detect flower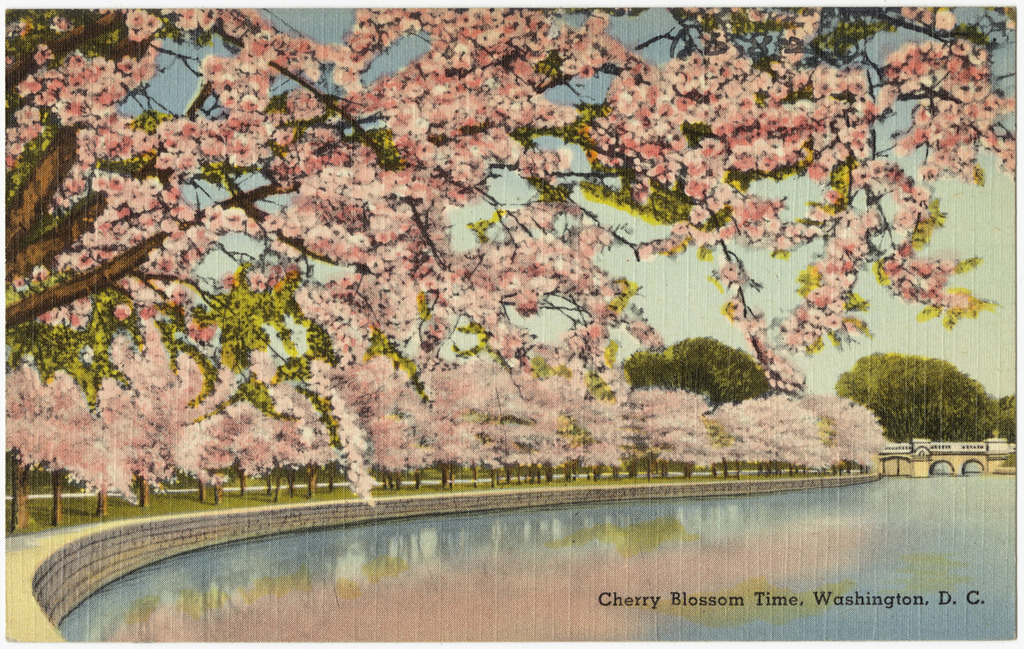
<bbox>4, 3, 1014, 510</bbox>
